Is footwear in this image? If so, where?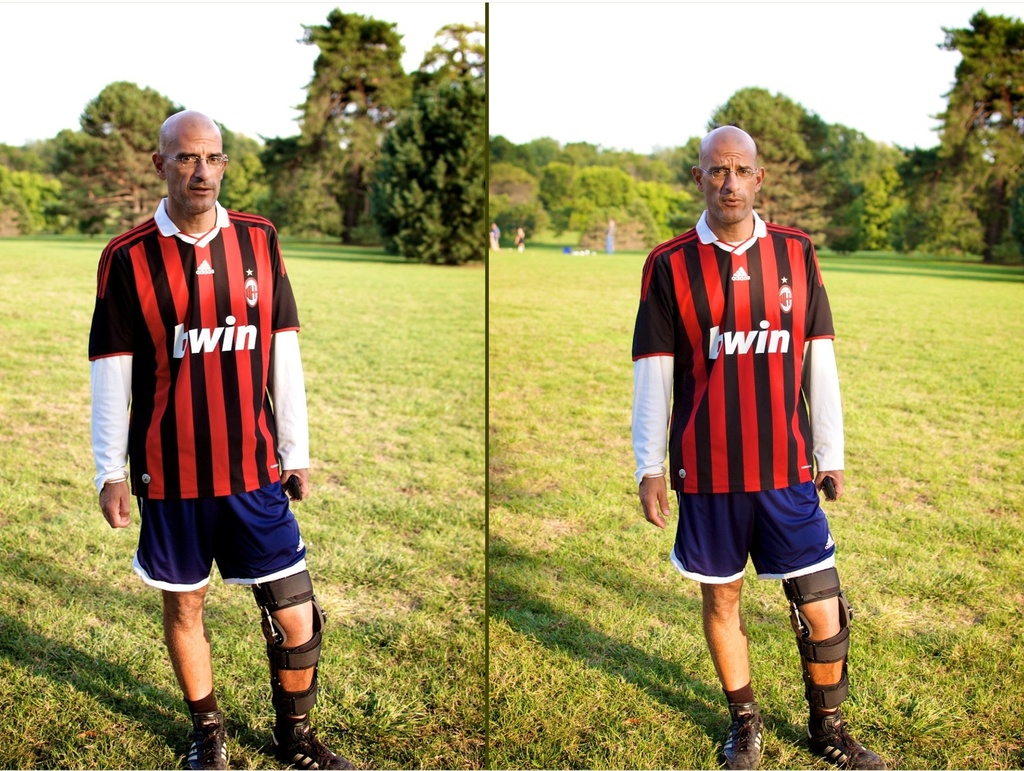
Yes, at crop(798, 711, 896, 770).
